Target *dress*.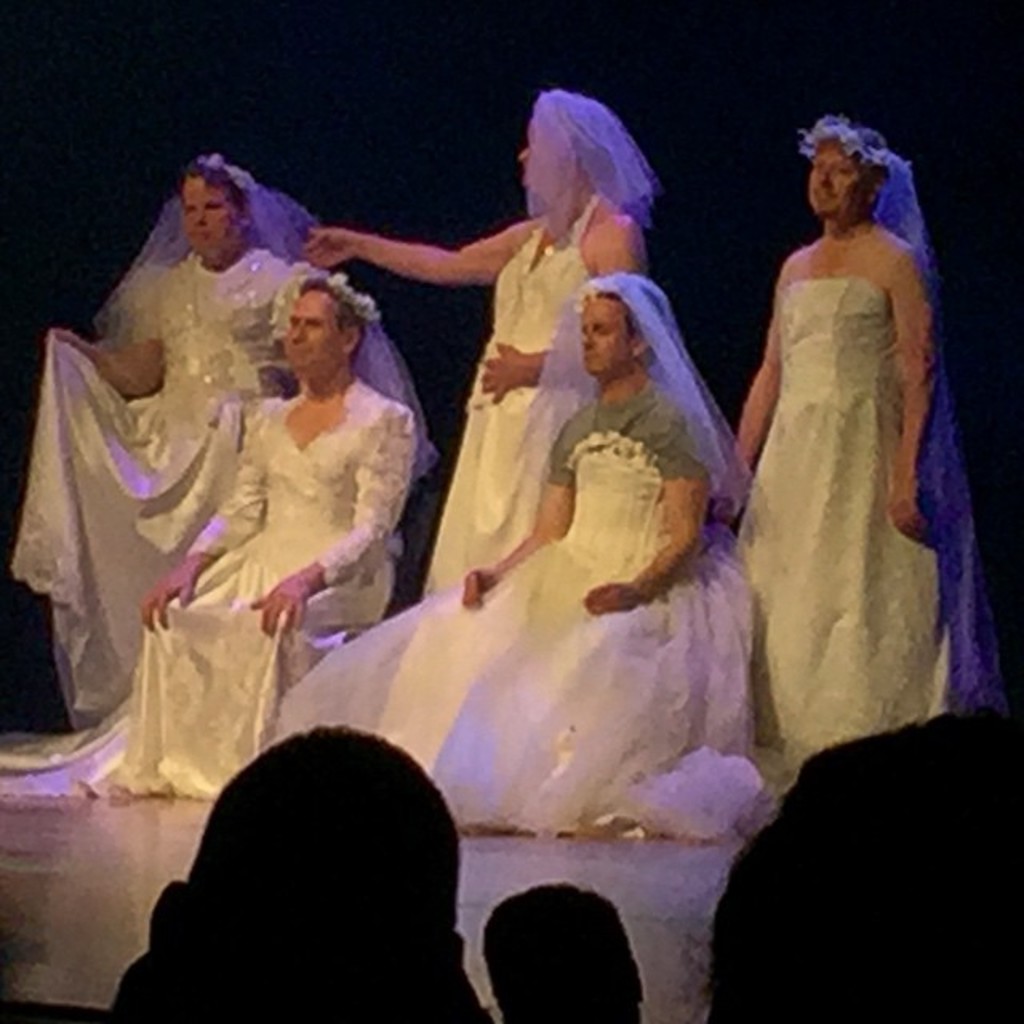
Target region: locate(261, 432, 794, 834).
